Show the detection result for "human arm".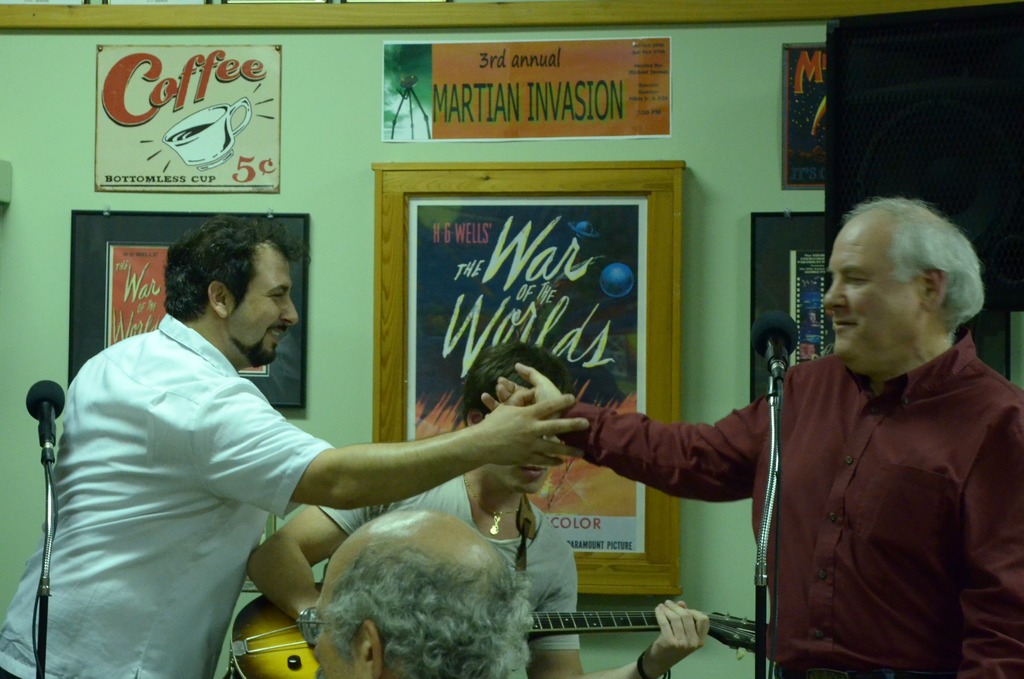
BBox(474, 354, 774, 513).
